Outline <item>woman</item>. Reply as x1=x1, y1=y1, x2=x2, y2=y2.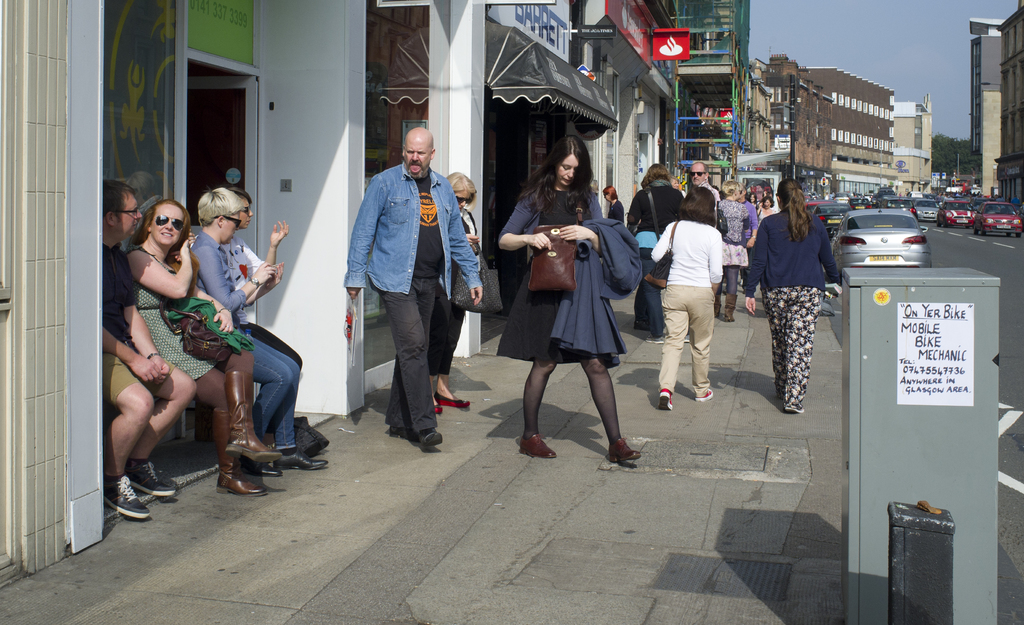
x1=624, y1=156, x2=698, y2=349.
